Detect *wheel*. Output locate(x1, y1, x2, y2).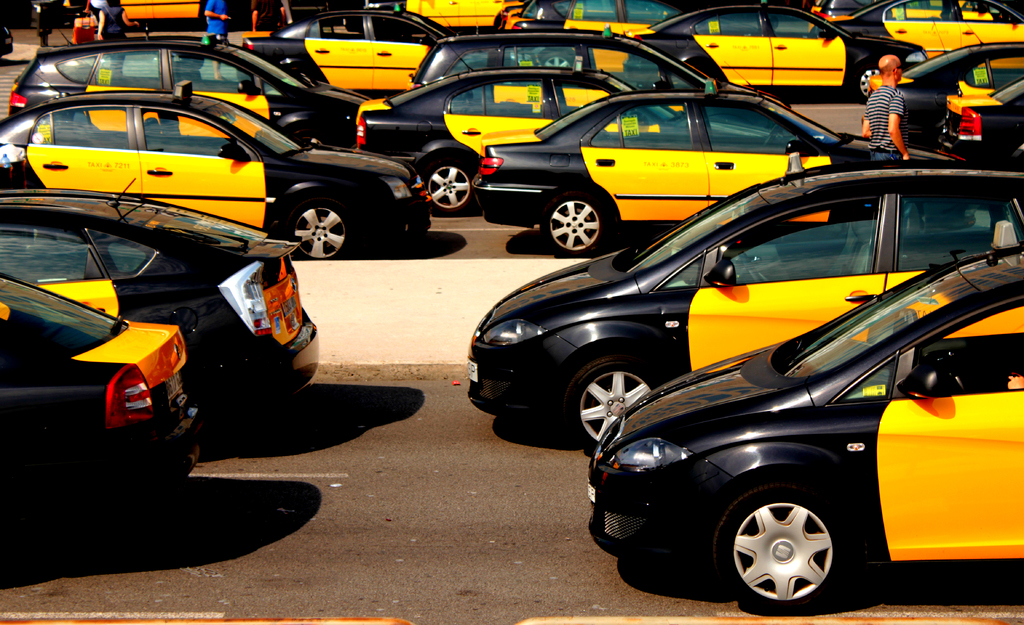
locate(426, 163, 476, 215).
